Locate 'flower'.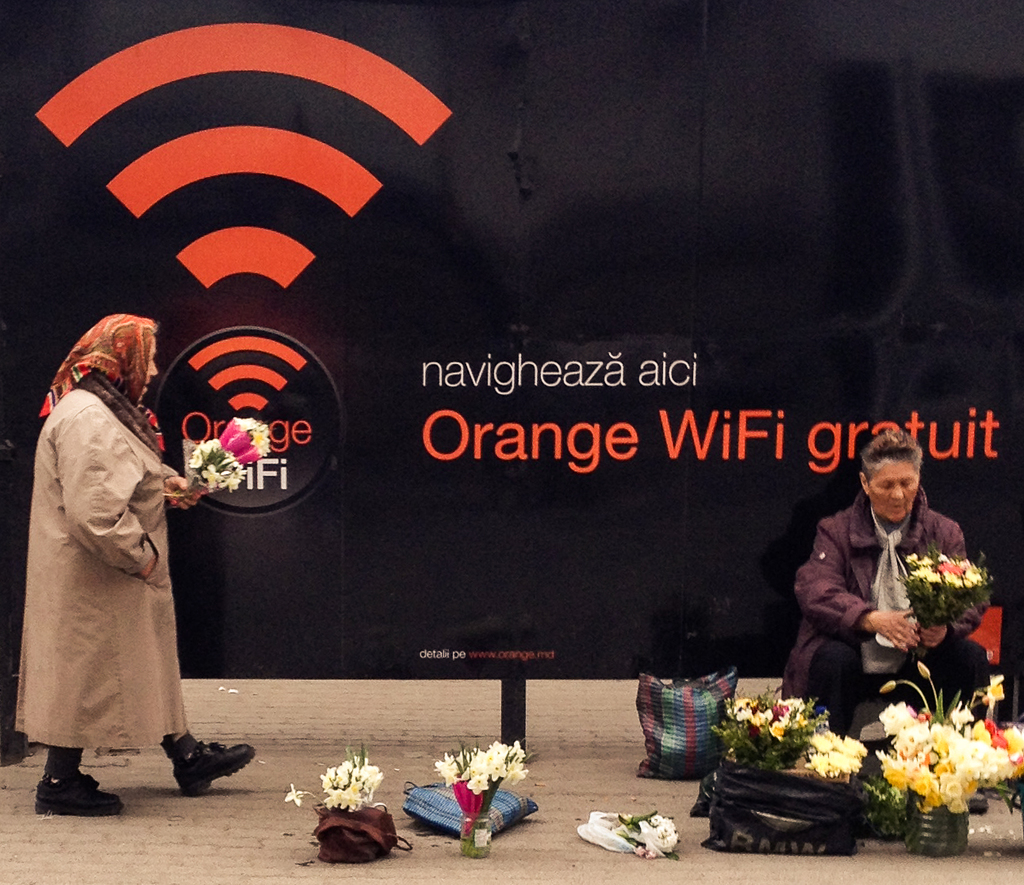
Bounding box: (left=876, top=700, right=1023, bottom=810).
